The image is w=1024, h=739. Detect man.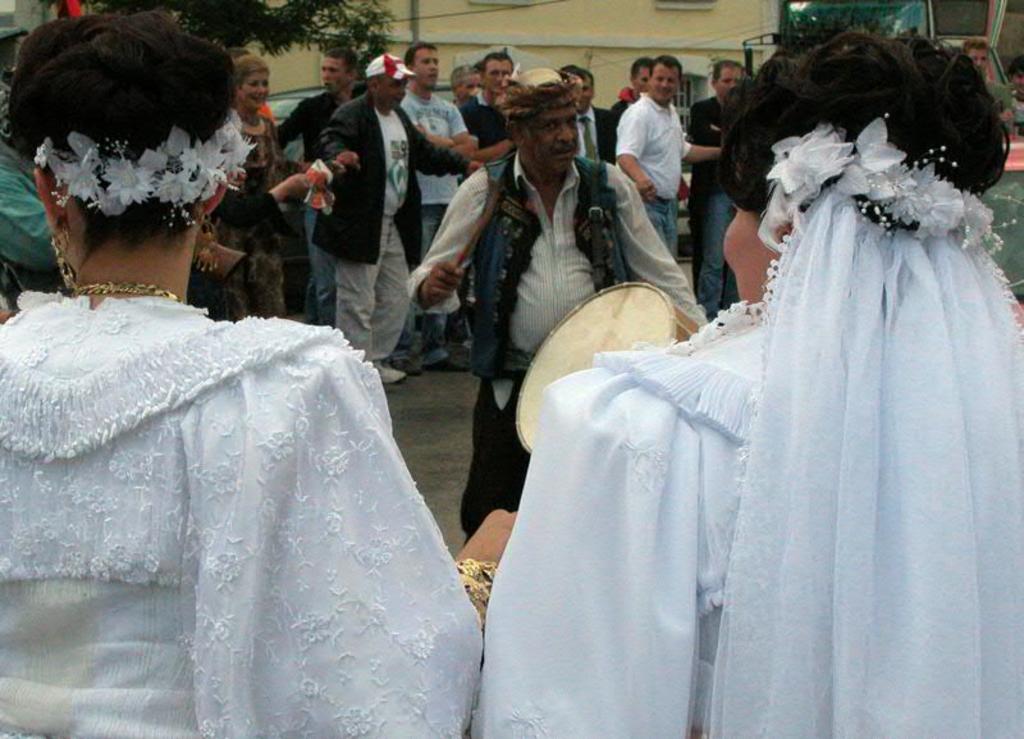
Detection: <bbox>689, 63, 745, 318</bbox>.
